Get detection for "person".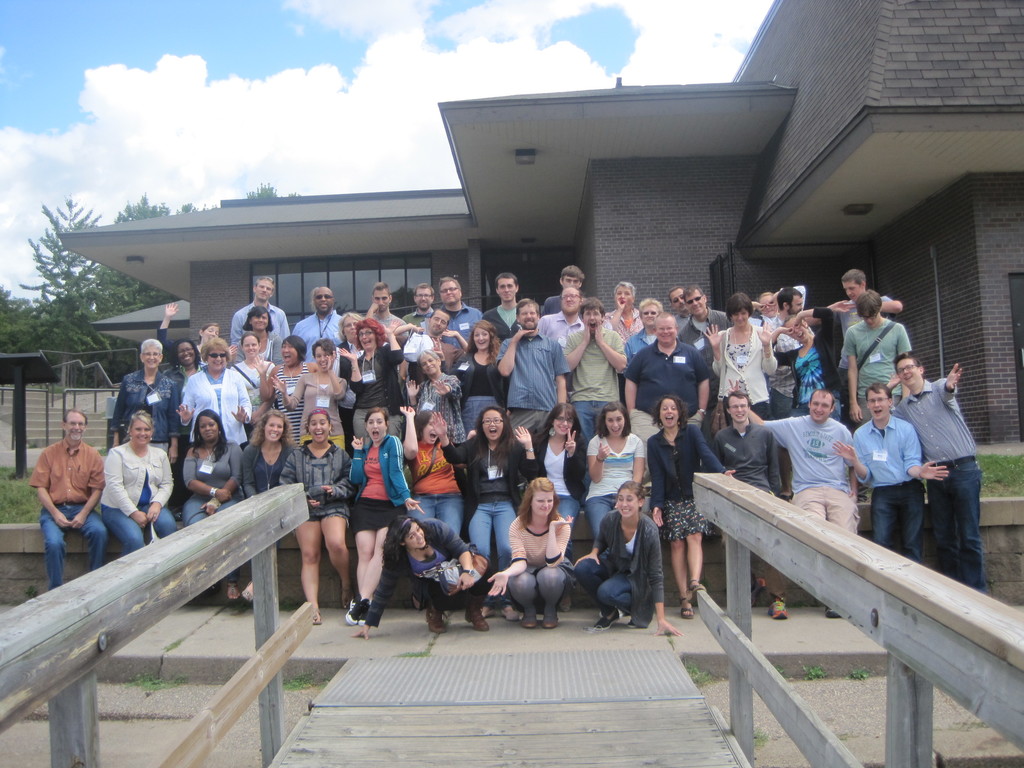
Detection: 516,401,582,523.
